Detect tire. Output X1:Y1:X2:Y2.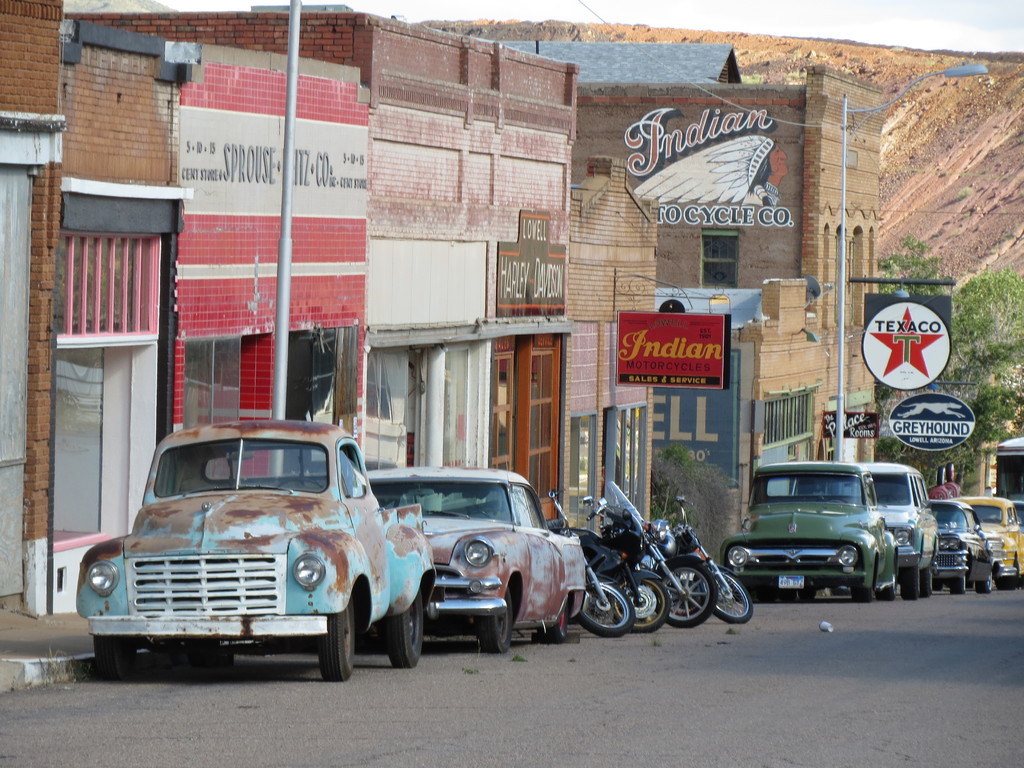
94:633:139:687.
